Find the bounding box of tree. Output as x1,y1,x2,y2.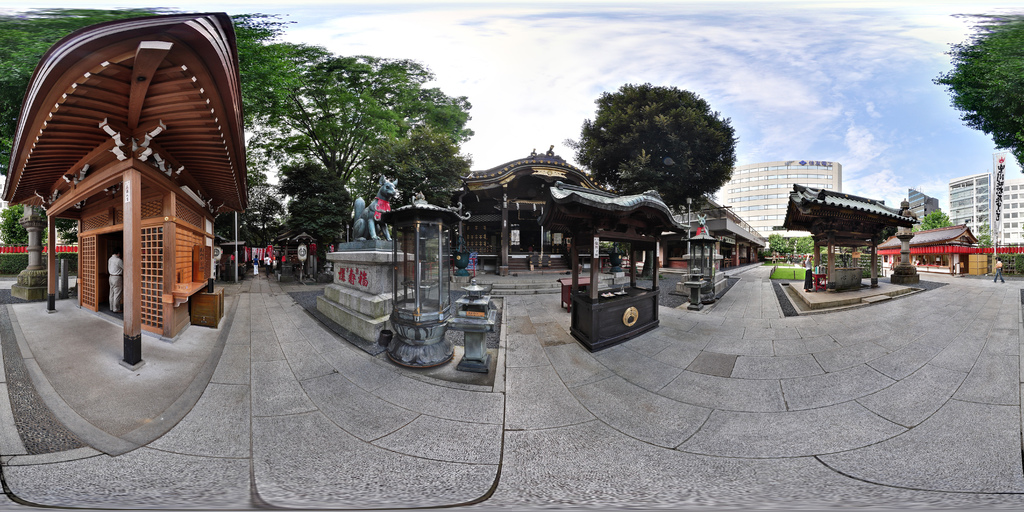
568,83,741,278.
